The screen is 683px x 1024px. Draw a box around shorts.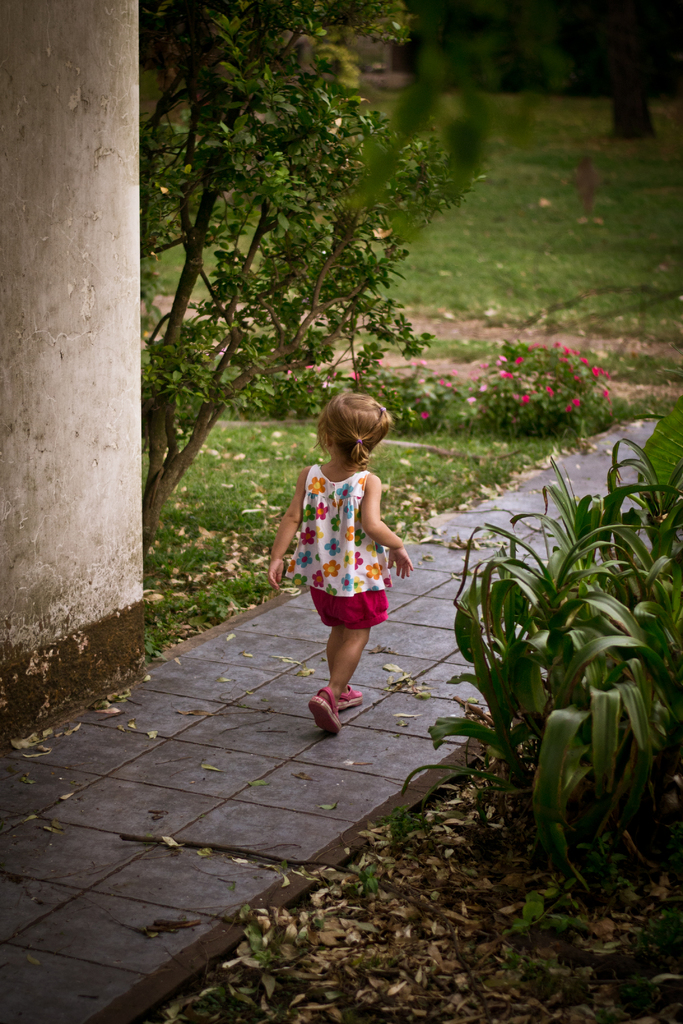
x1=305, y1=594, x2=399, y2=648.
